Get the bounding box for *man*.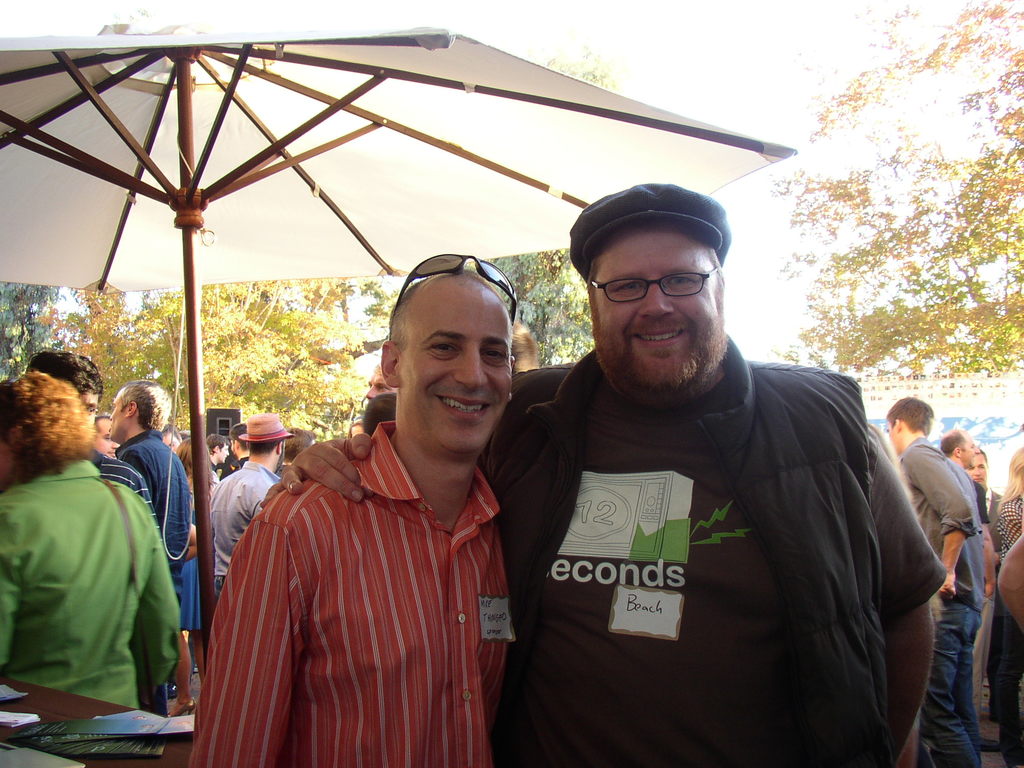
[203,427,228,490].
